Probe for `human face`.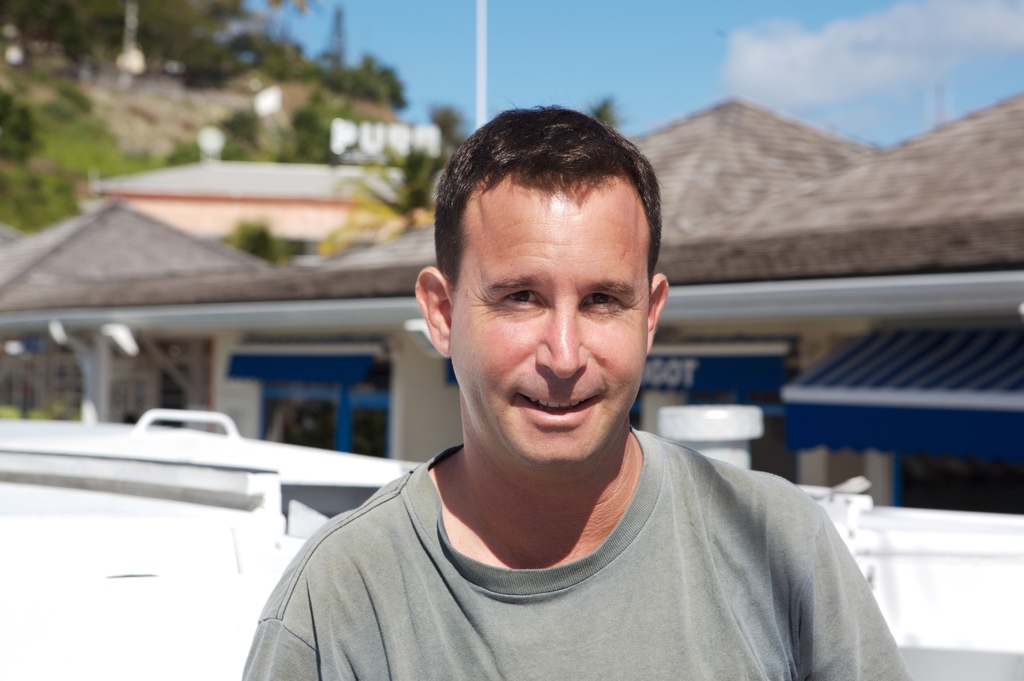
Probe result: pyautogui.locateOnScreen(441, 175, 655, 480).
